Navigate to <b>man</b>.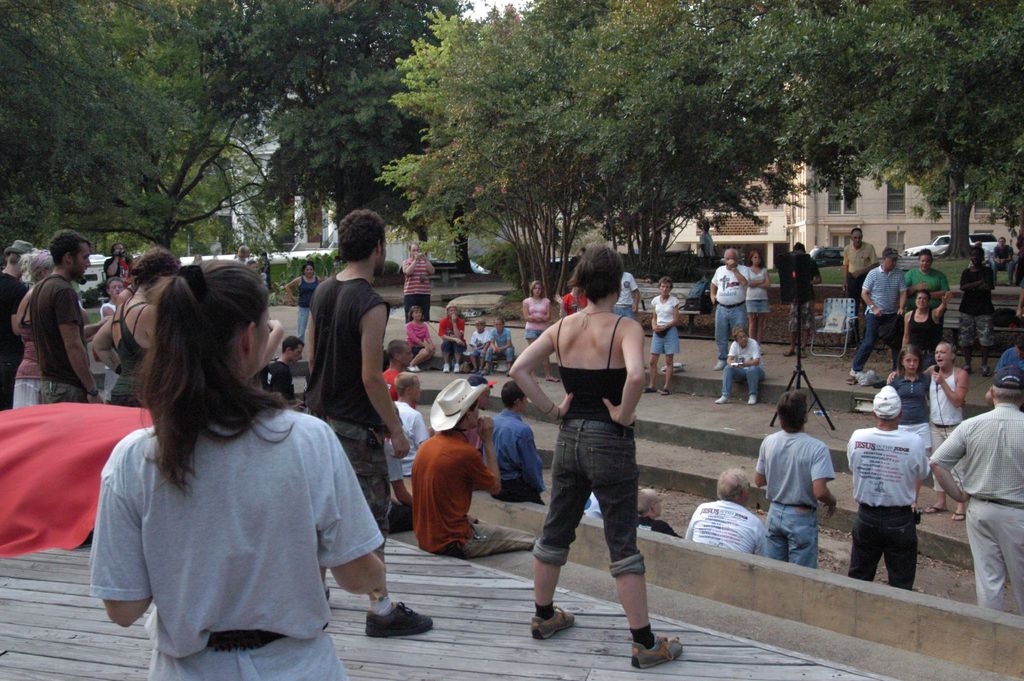
Navigation target: BBox(698, 223, 723, 278).
